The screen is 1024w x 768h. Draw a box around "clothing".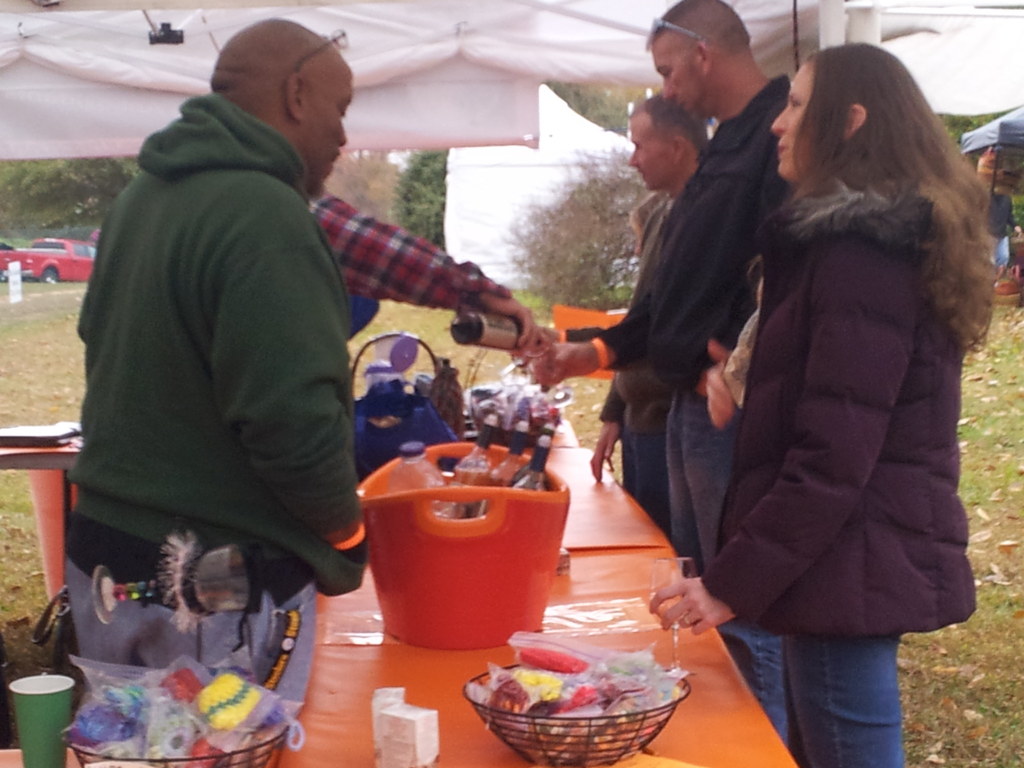
<bbox>587, 172, 689, 513</bbox>.
